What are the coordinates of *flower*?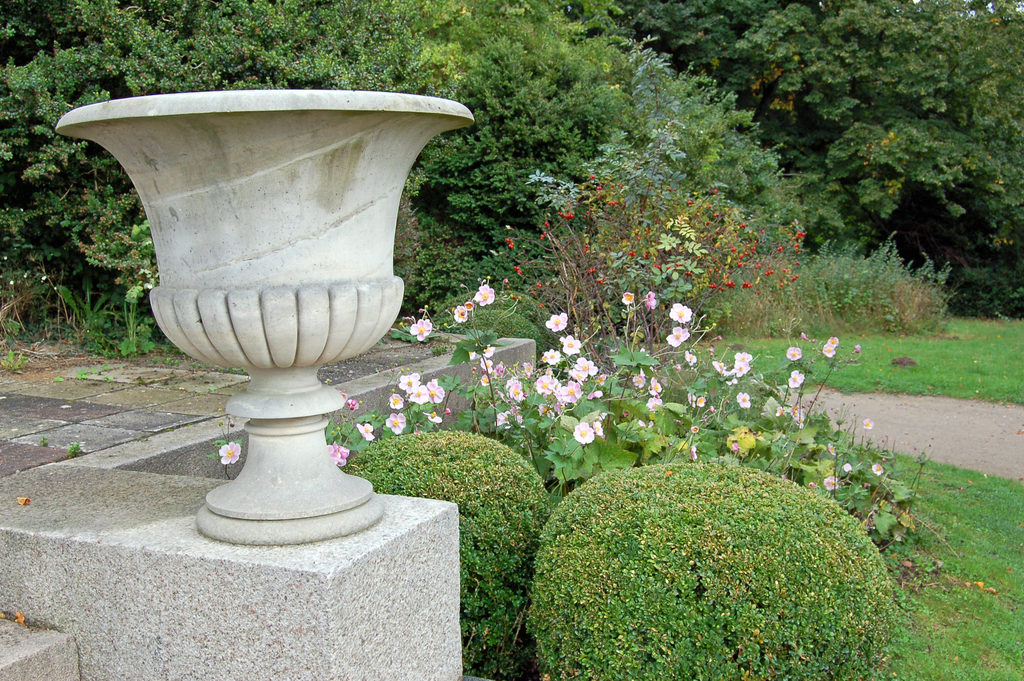
left=474, top=288, right=499, bottom=307.
